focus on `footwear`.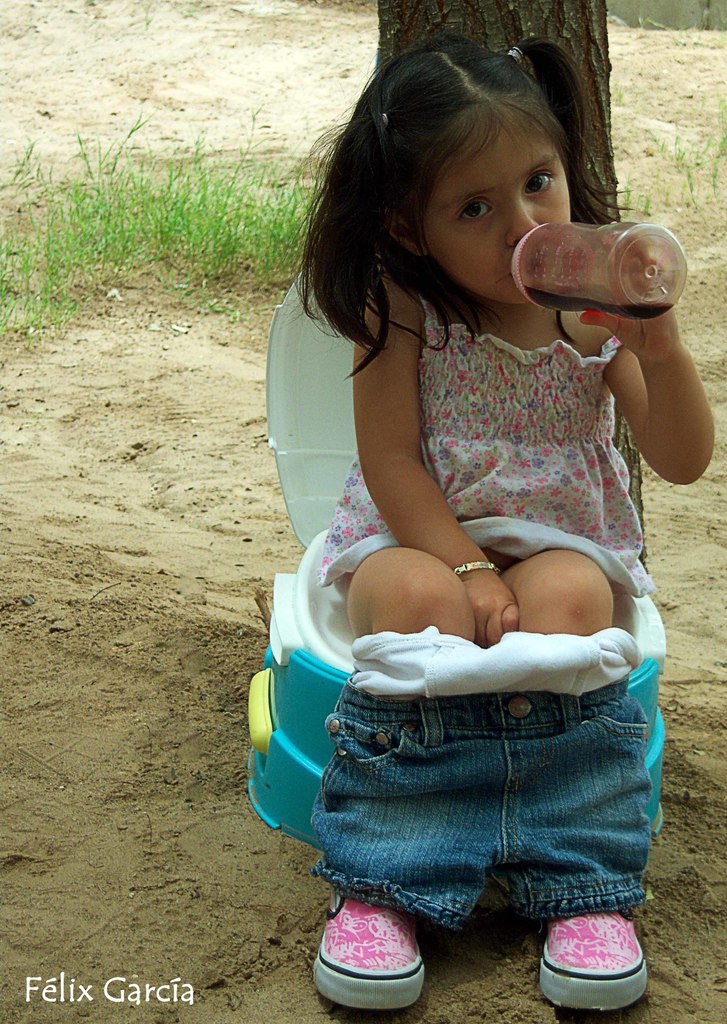
Focused at (548,915,660,996).
